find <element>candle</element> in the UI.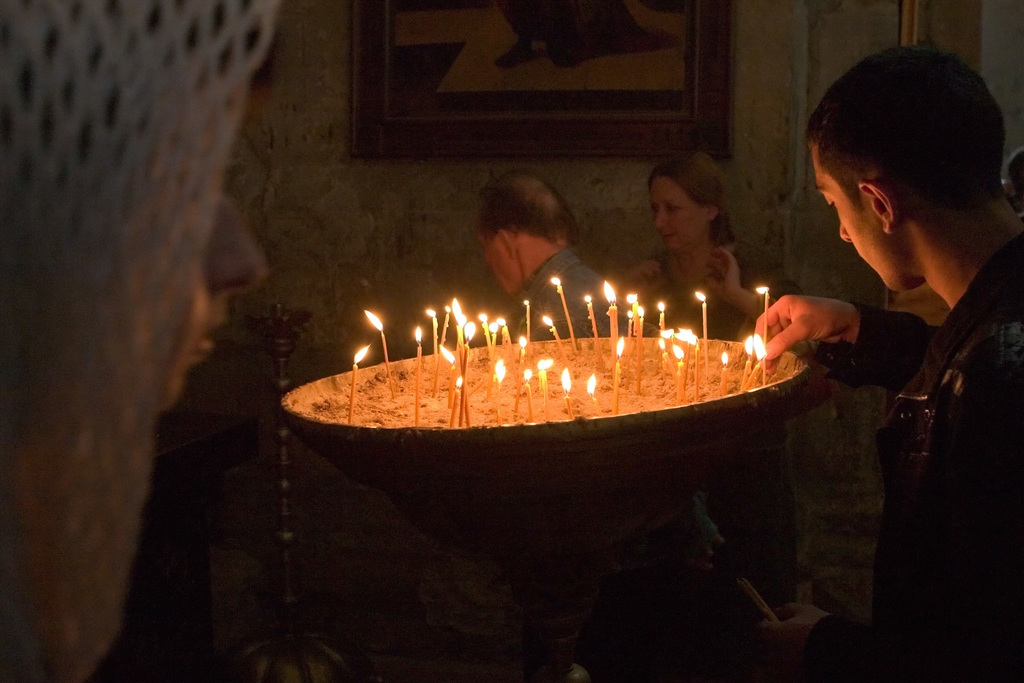
UI element at bbox=(611, 336, 623, 411).
